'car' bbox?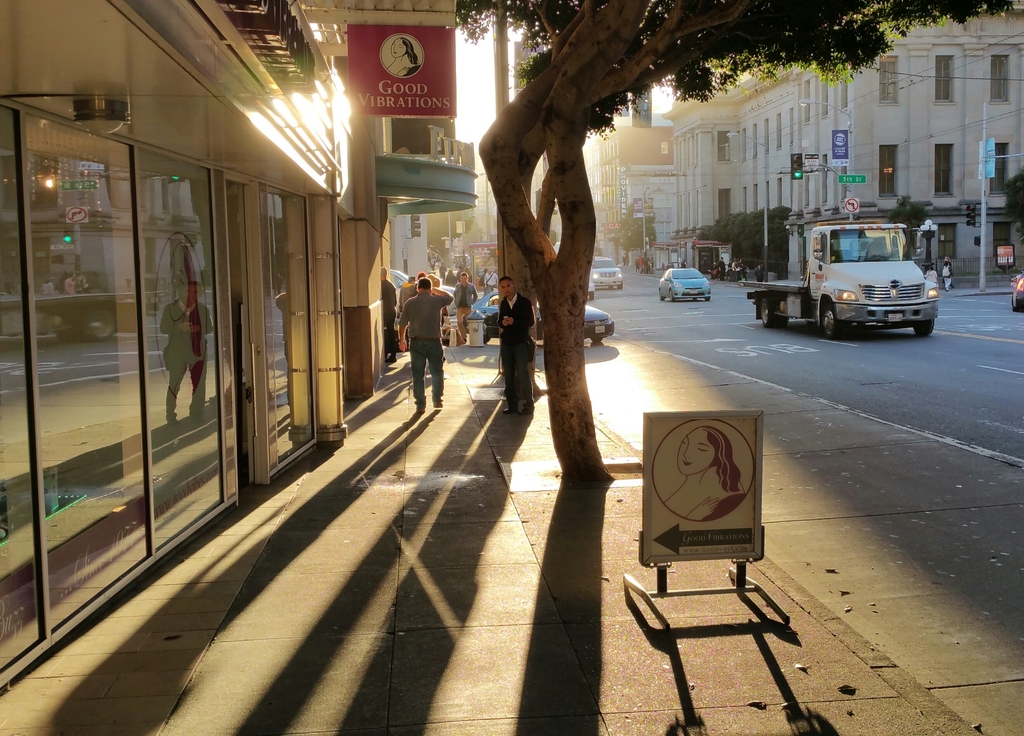
detection(390, 268, 457, 316)
